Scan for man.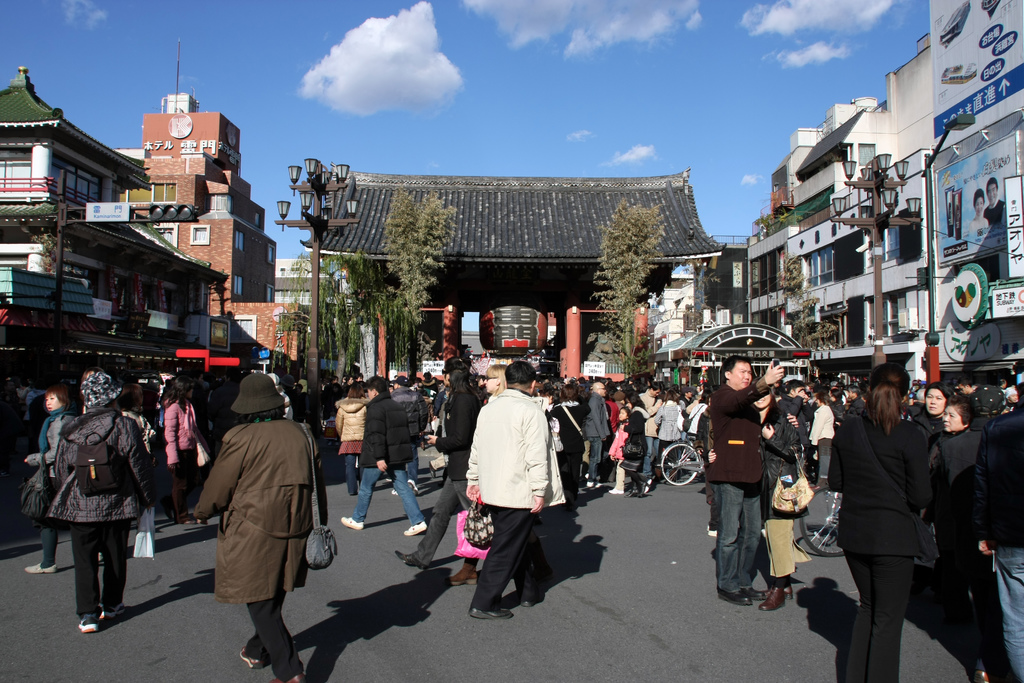
Scan result: rect(639, 378, 667, 493).
